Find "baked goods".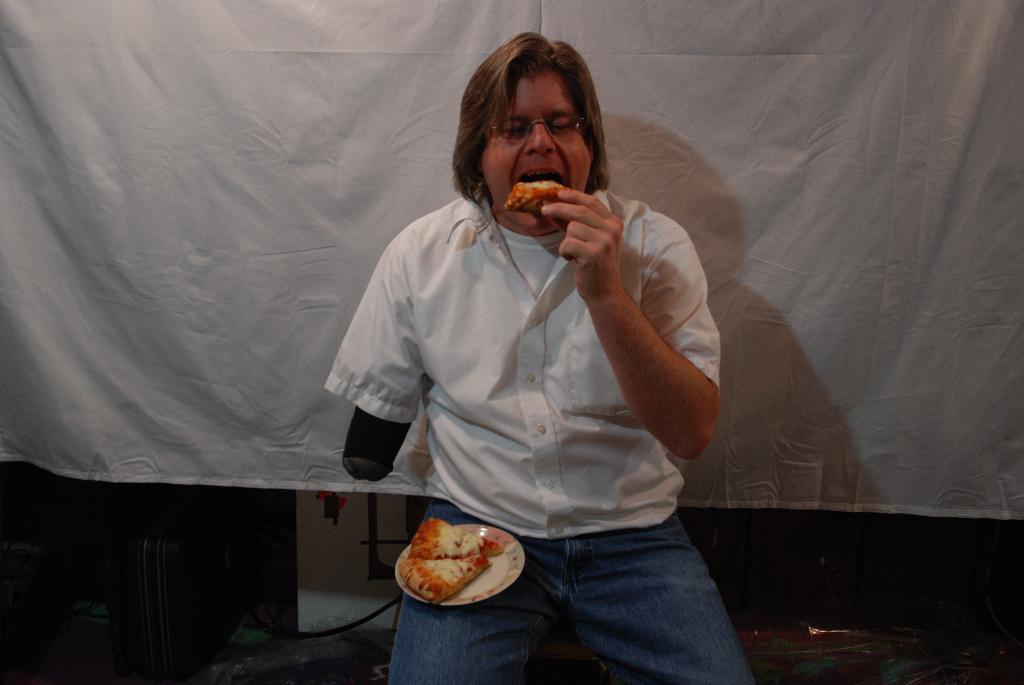
pyautogui.locateOnScreen(500, 177, 570, 212).
